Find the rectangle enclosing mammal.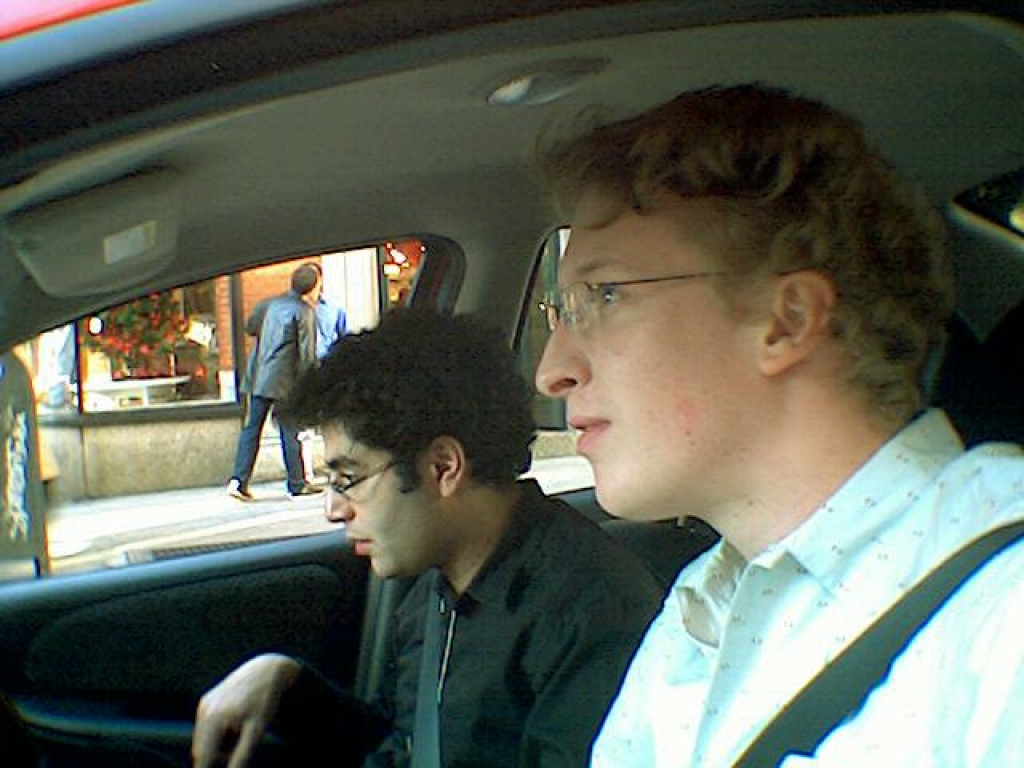
(531, 80, 1023, 766).
